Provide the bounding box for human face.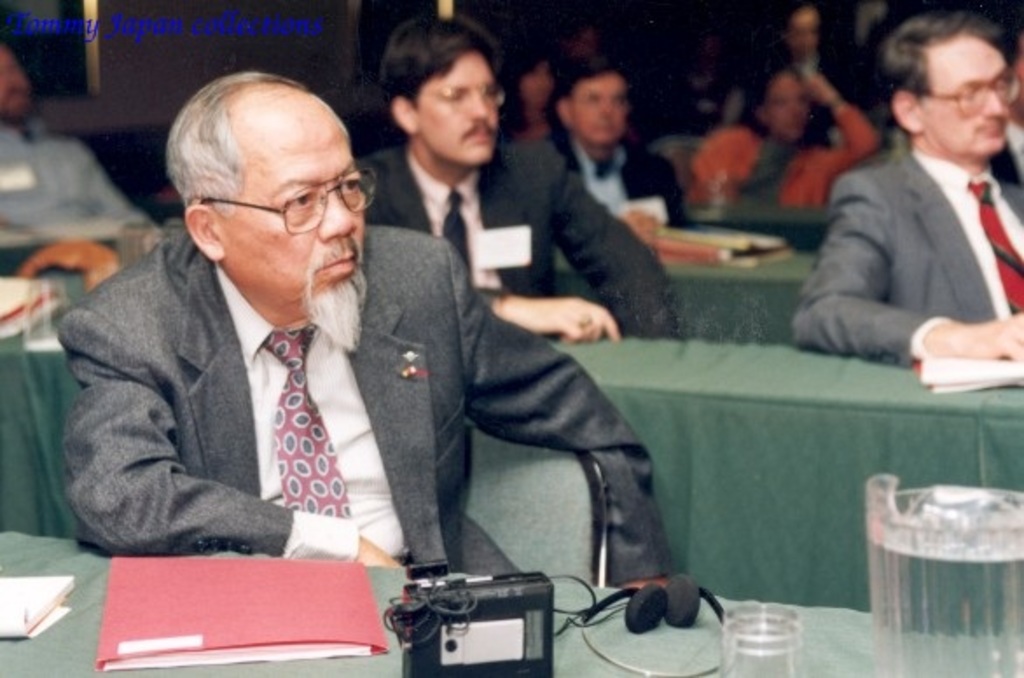
detection(566, 75, 627, 145).
